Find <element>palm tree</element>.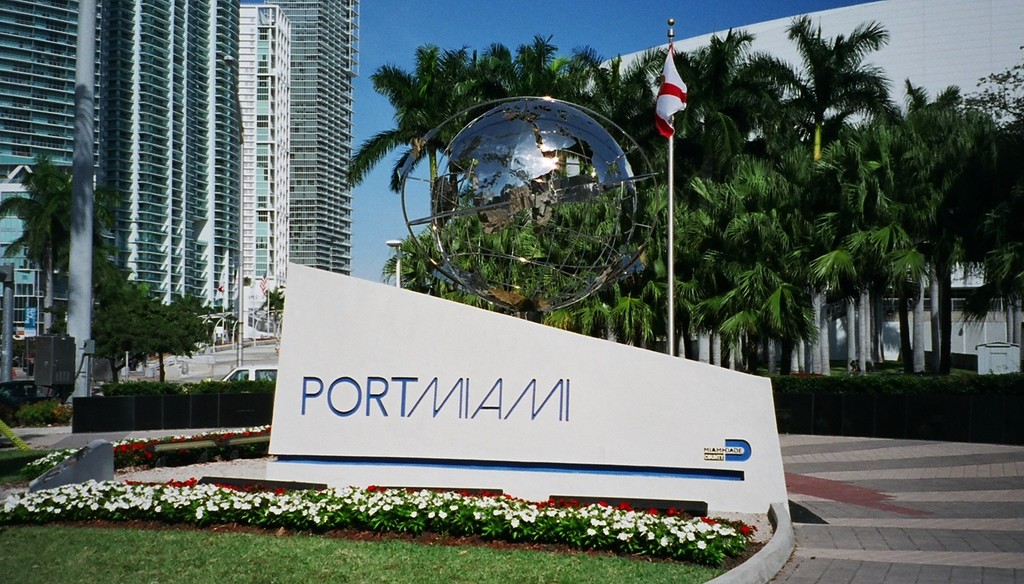
493/33/598/108.
